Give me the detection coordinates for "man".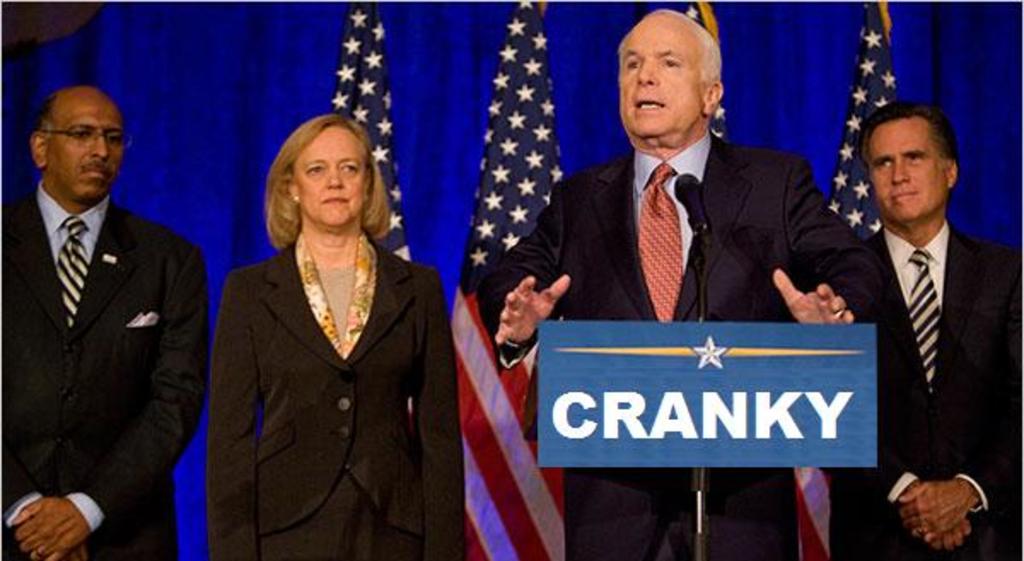
{"left": 478, "top": 9, "right": 881, "bottom": 559}.
